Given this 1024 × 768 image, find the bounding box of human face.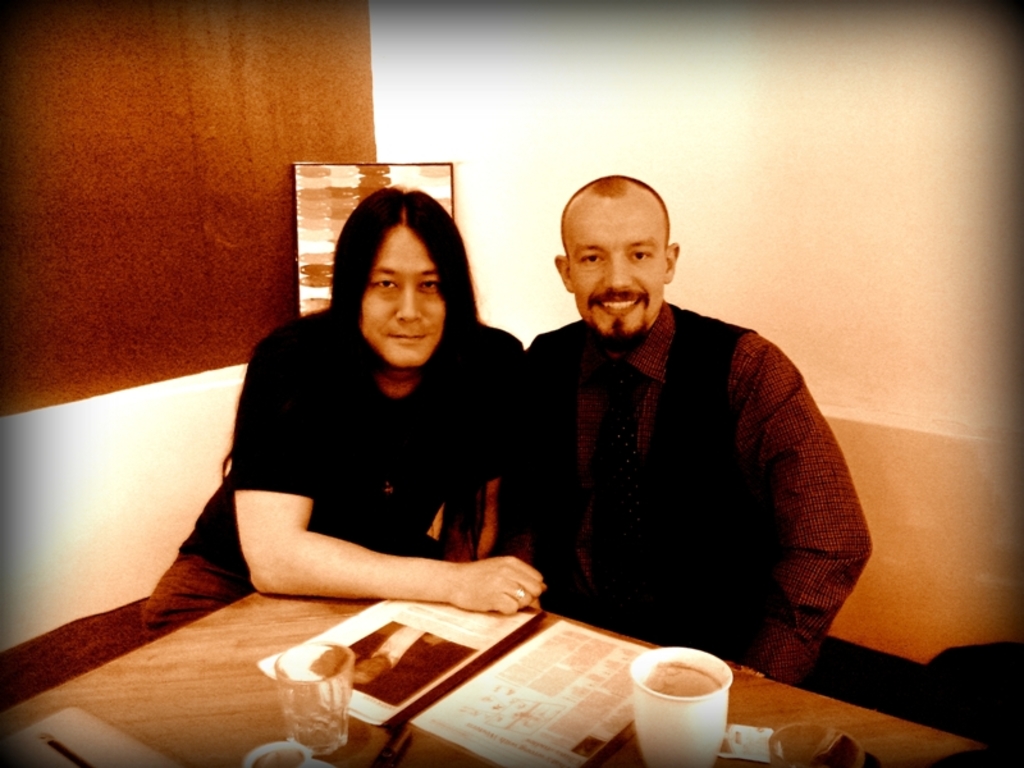
567/187/671/344.
